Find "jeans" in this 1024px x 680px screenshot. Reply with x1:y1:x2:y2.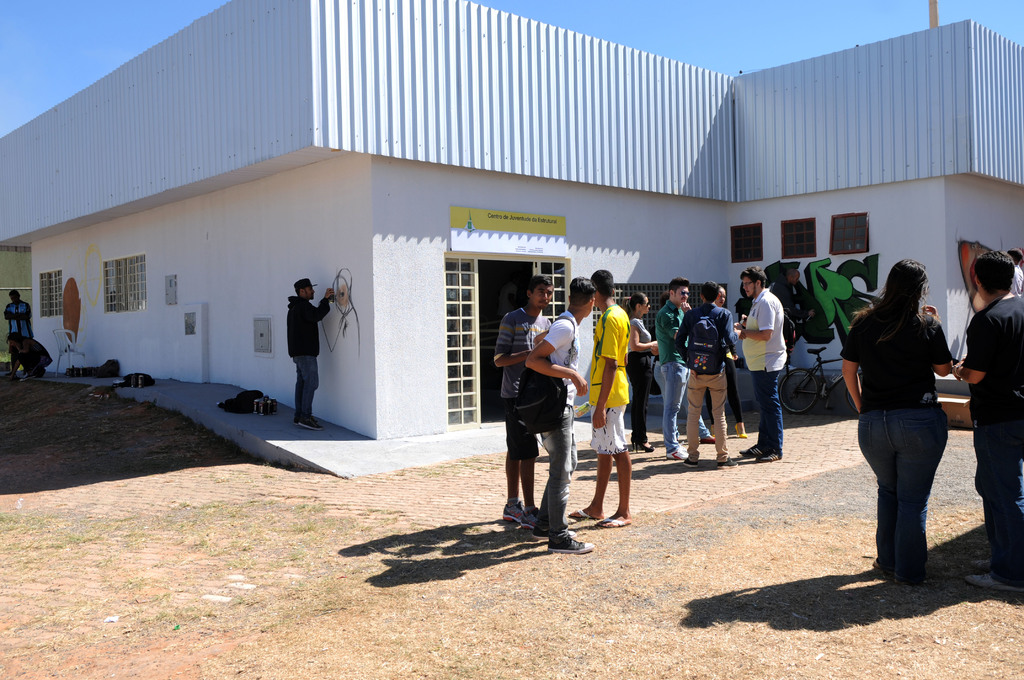
856:395:947:576.
